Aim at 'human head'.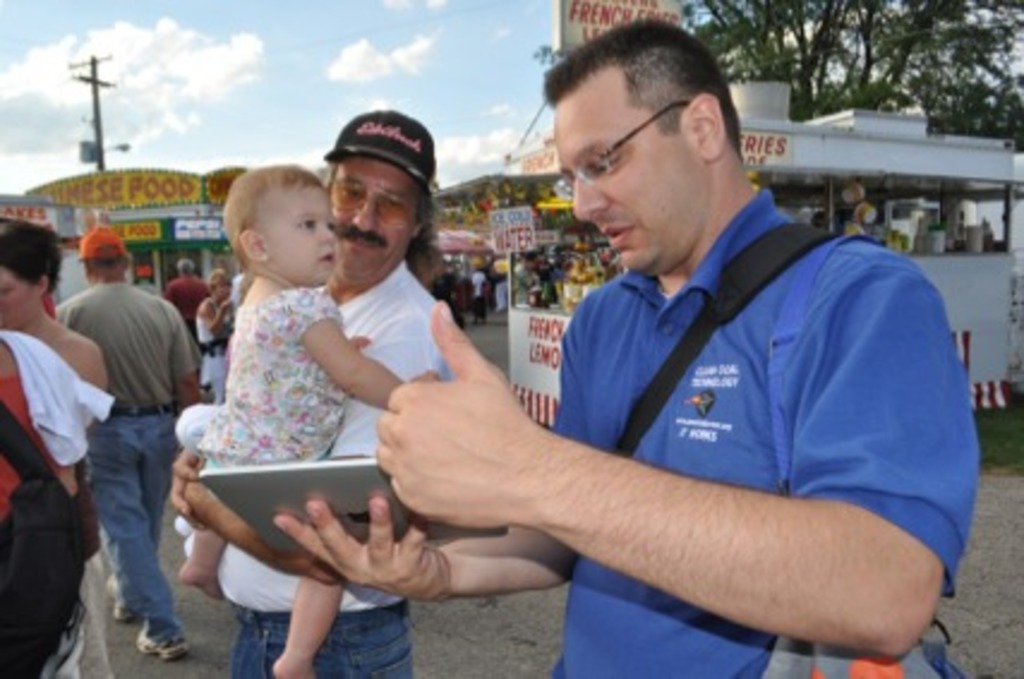
Aimed at box(82, 223, 134, 286).
